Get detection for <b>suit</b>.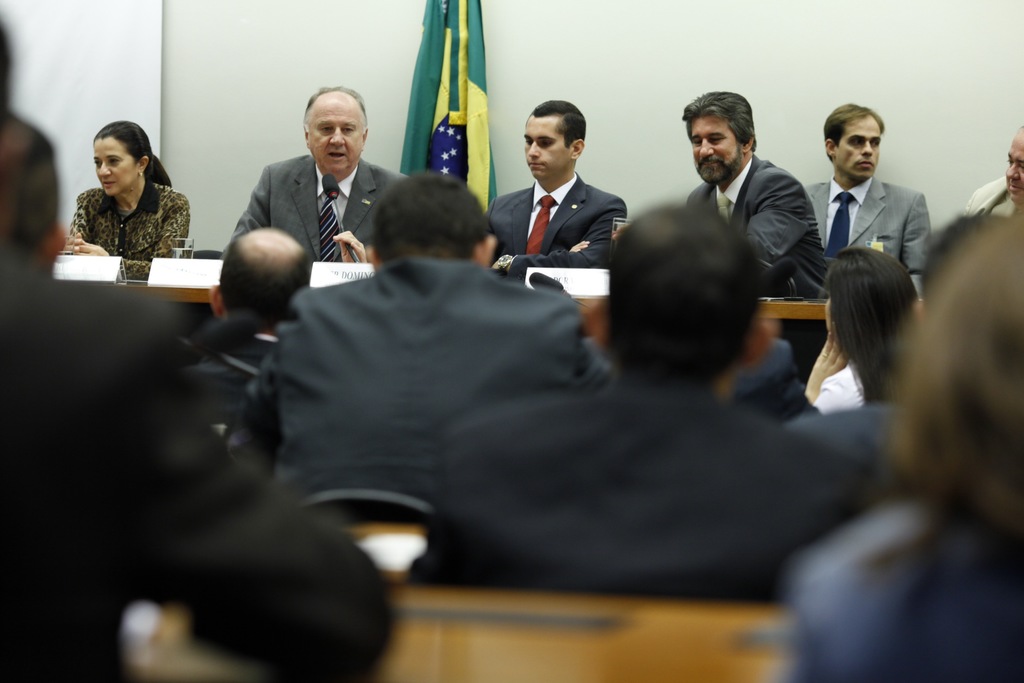
Detection: x1=480, y1=170, x2=628, y2=278.
